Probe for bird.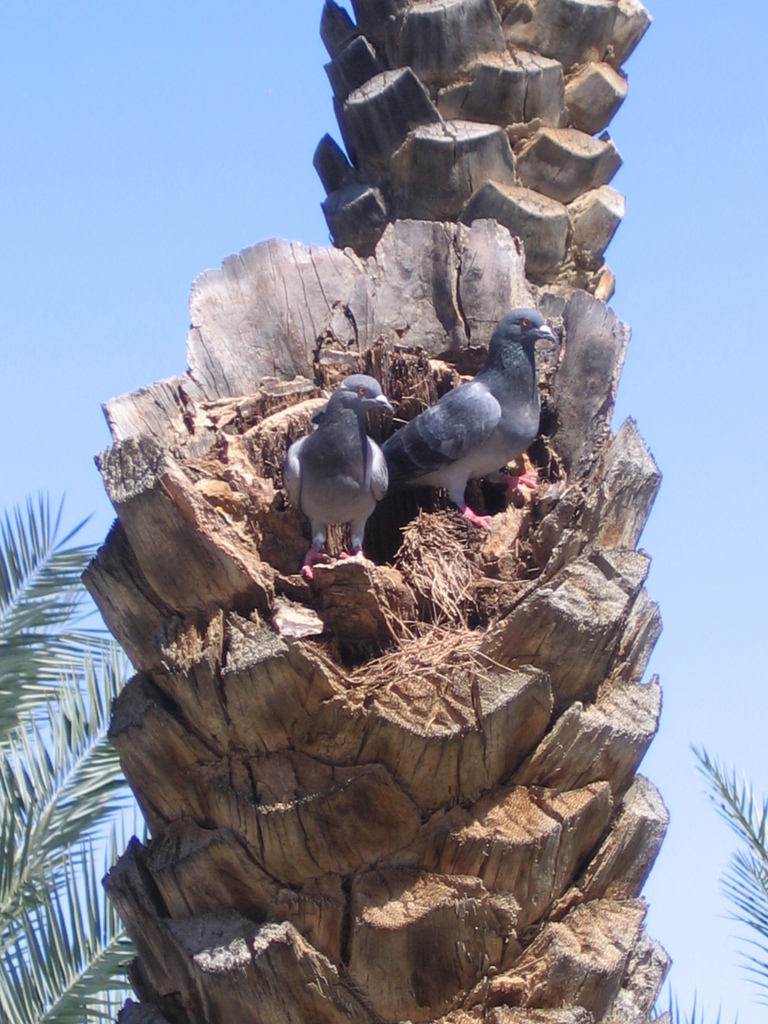
Probe result: 378:307:556:533.
